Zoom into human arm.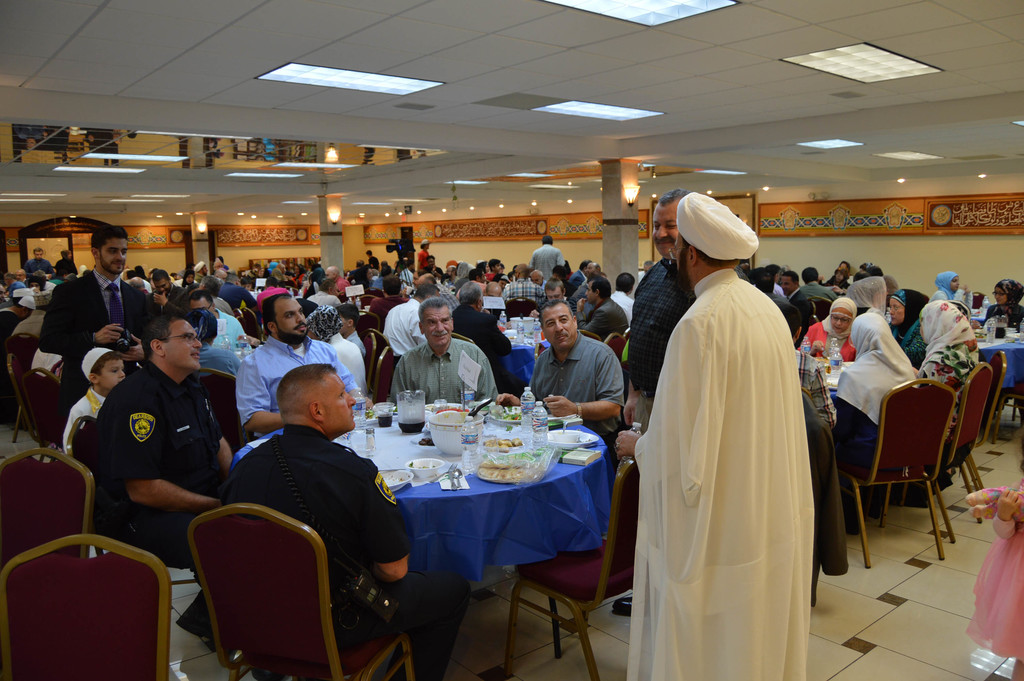
Zoom target: Rect(122, 297, 161, 360).
